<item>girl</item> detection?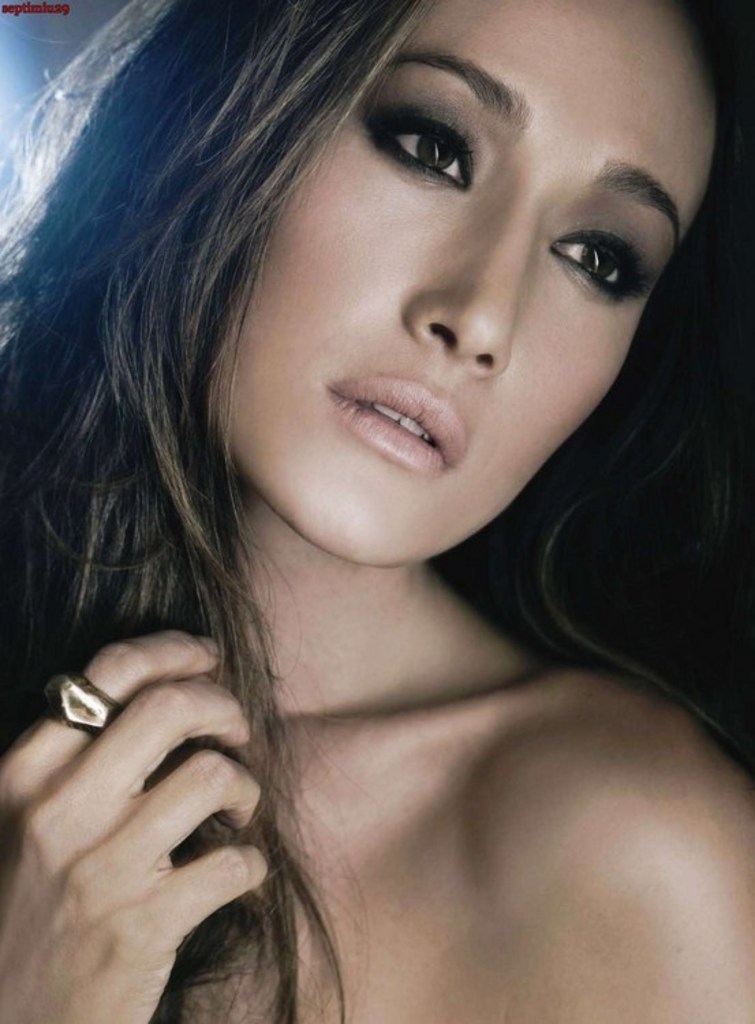
x1=0 y1=0 x2=754 y2=1023
